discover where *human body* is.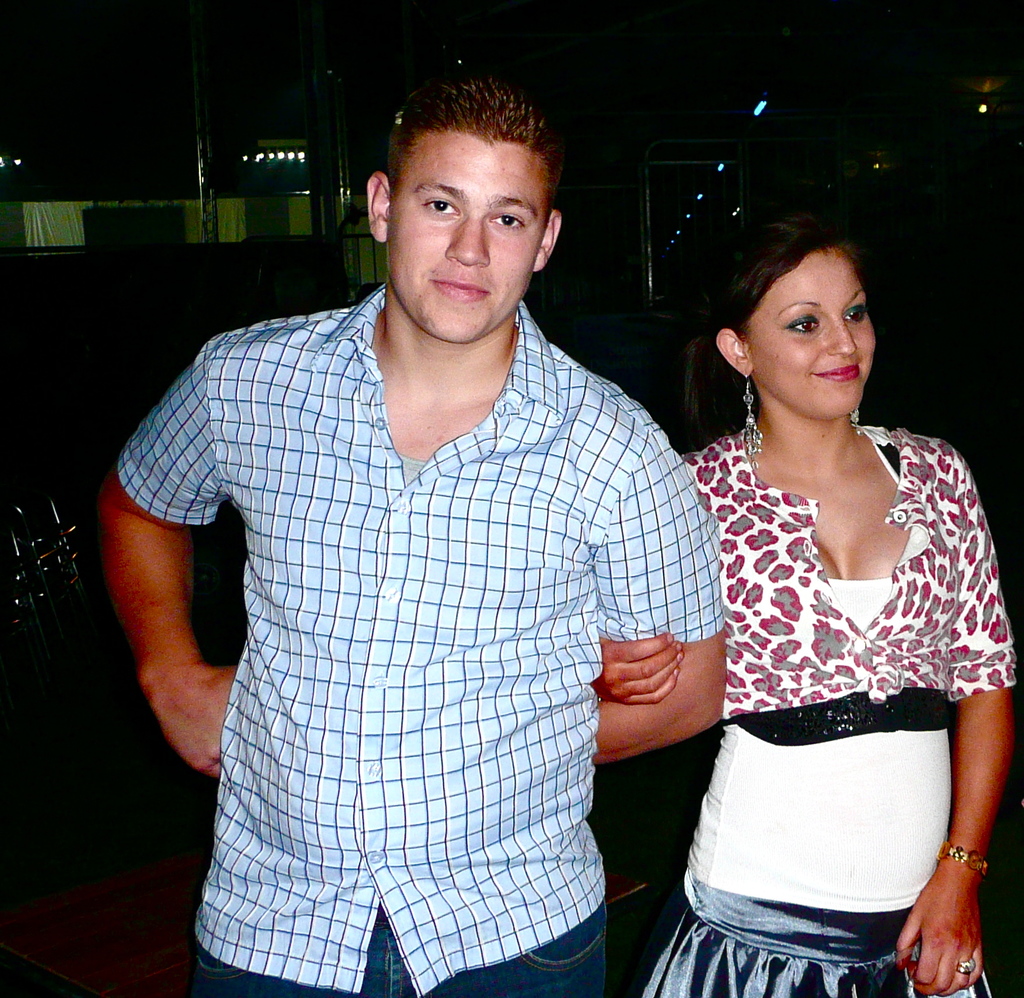
Discovered at (627, 221, 1021, 995).
